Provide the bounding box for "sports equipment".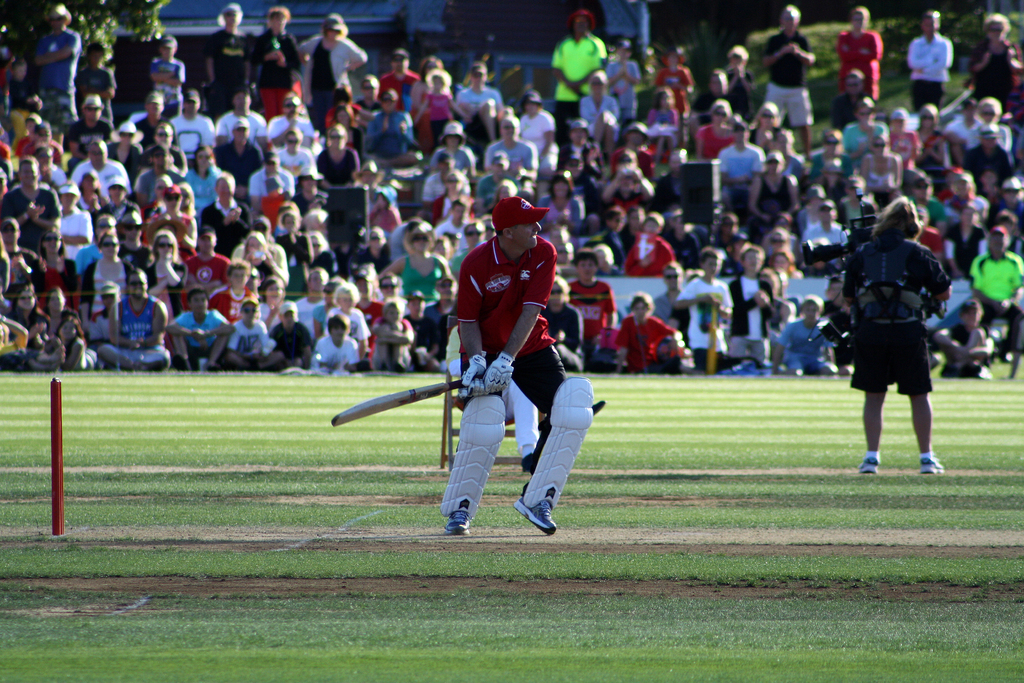
box(53, 373, 61, 534).
